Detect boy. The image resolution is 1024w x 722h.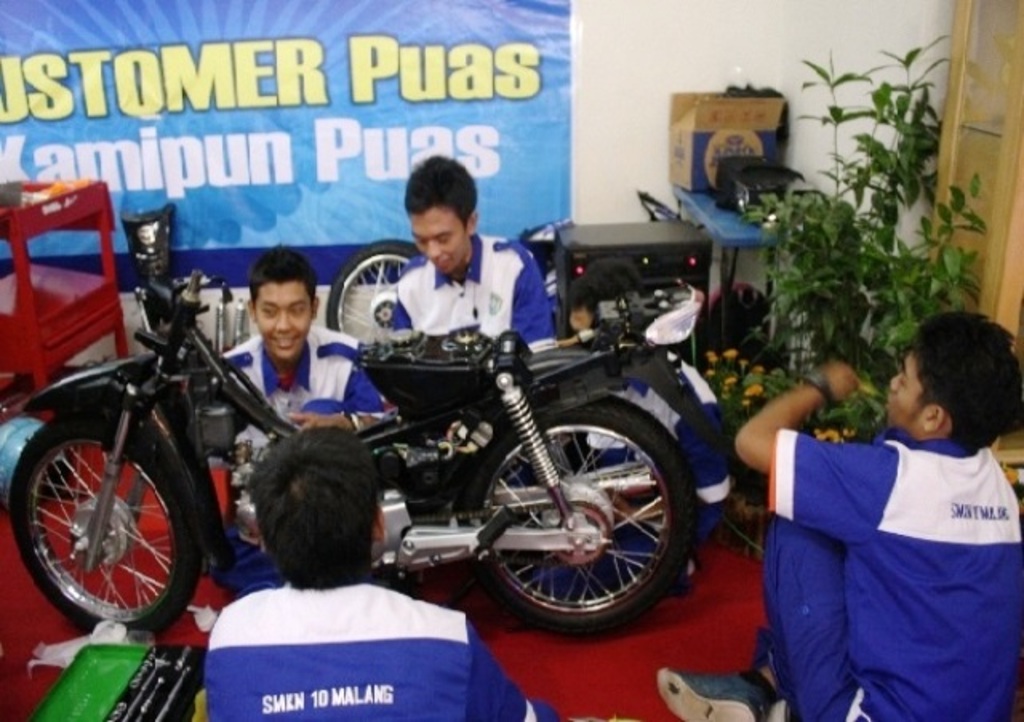
376/154/563/347.
